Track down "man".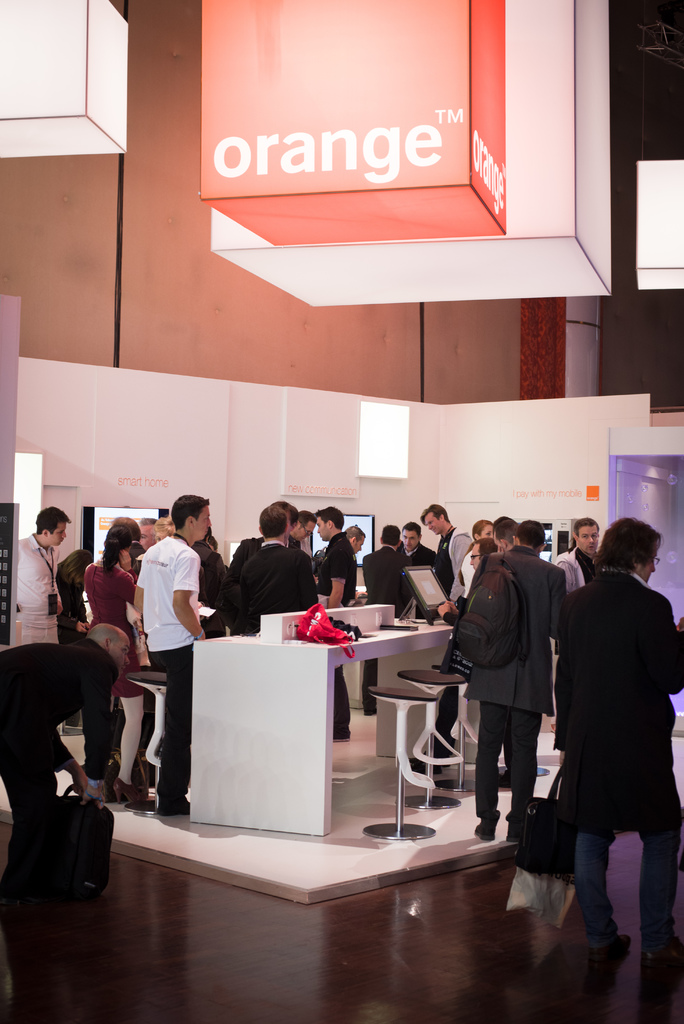
Tracked to 359:532:413:714.
